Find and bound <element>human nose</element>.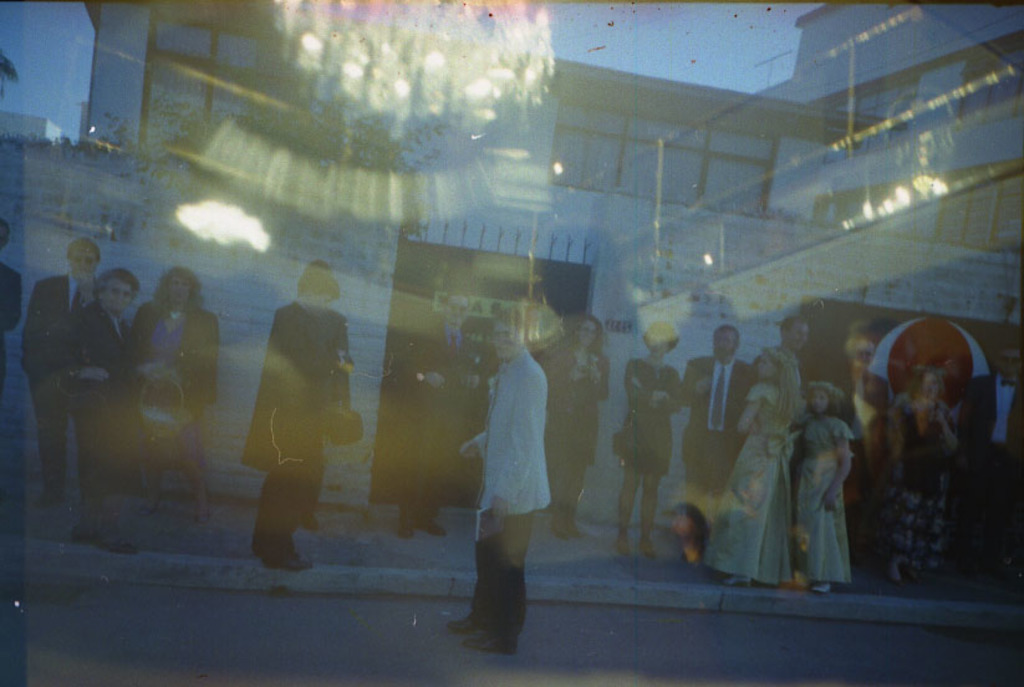
Bound: <bbox>493, 336, 503, 346</bbox>.
